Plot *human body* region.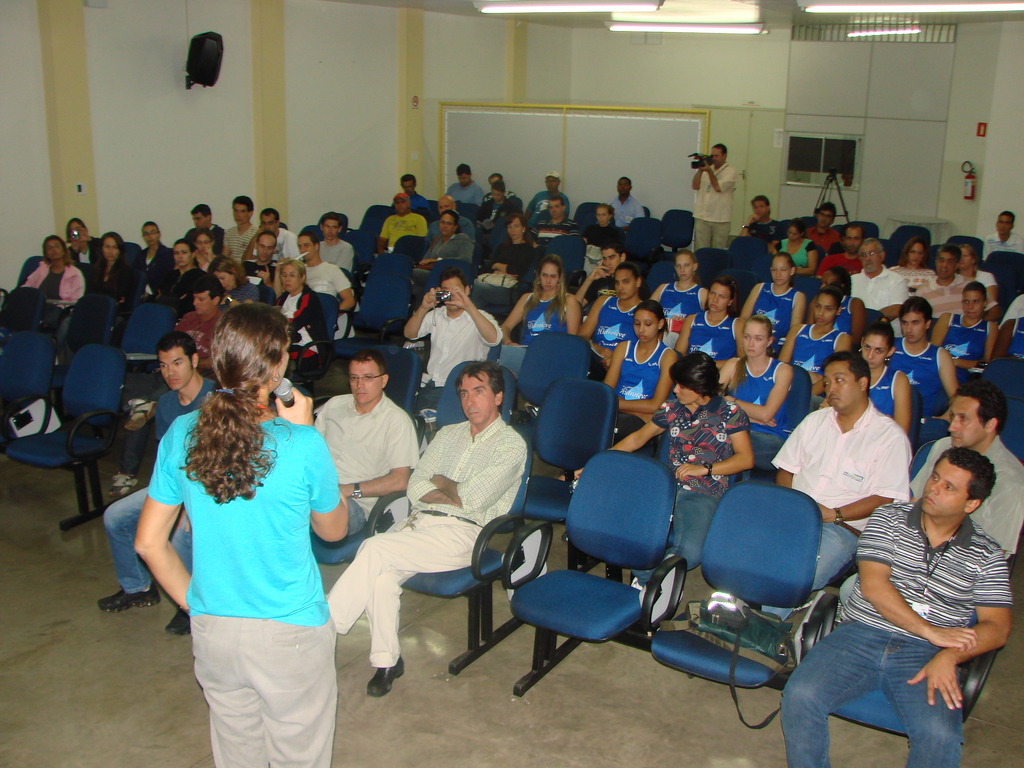
Plotted at x1=223, y1=189, x2=254, y2=257.
